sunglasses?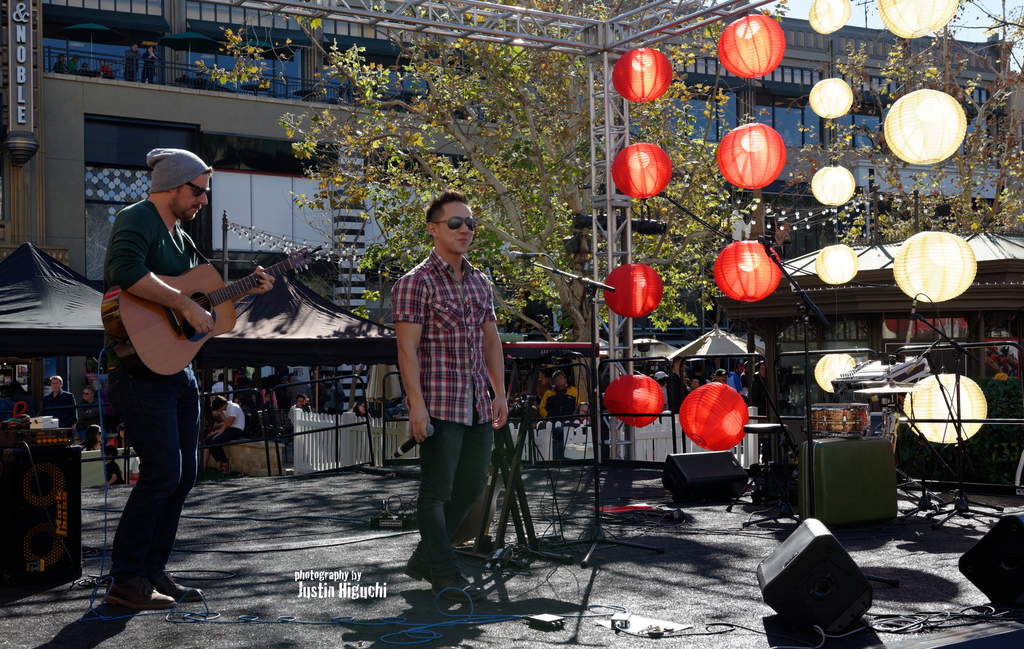
crop(432, 217, 476, 233)
